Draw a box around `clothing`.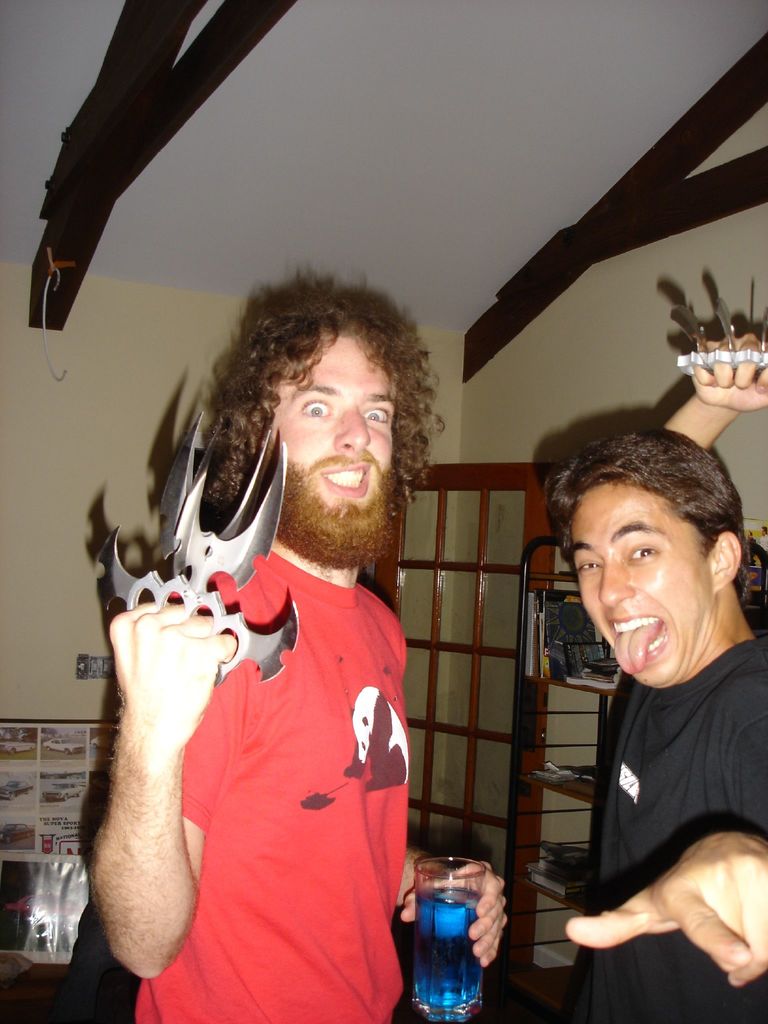
132 554 412 1023.
